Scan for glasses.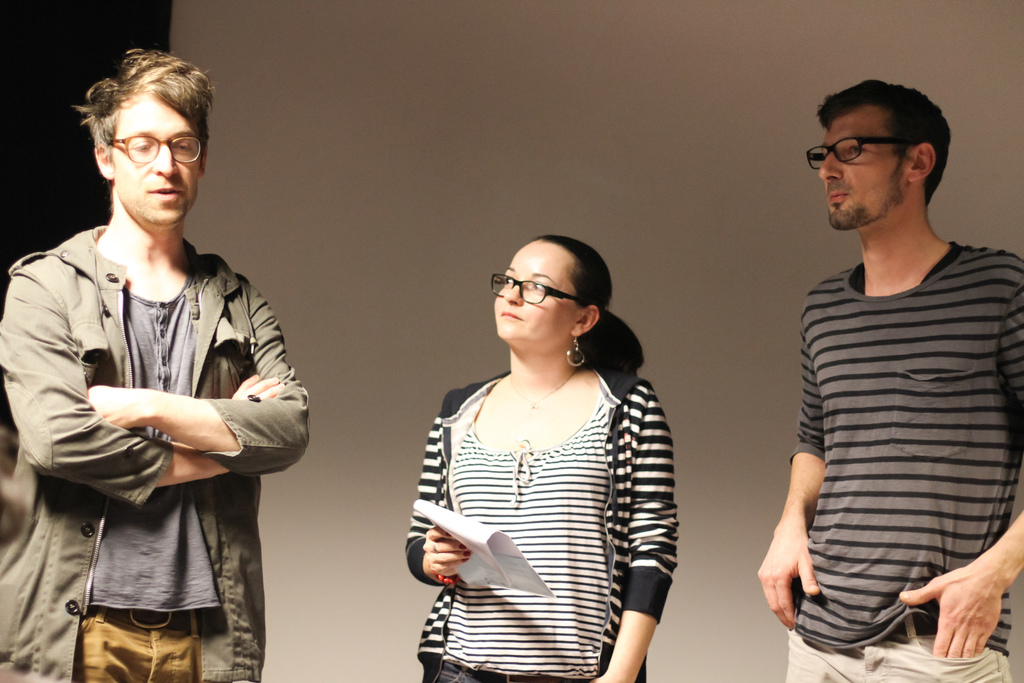
Scan result: box=[810, 128, 936, 174].
